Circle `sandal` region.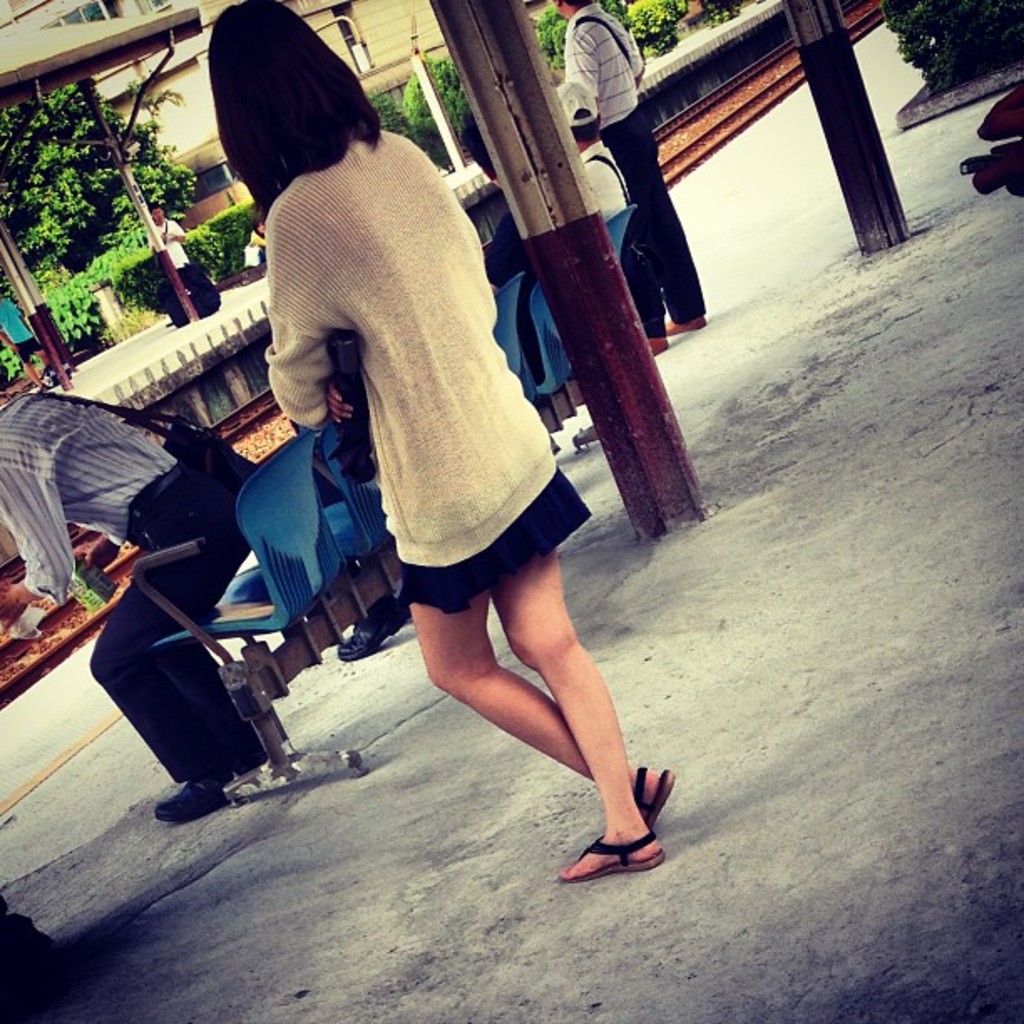
Region: pyautogui.locateOnScreen(562, 842, 656, 882).
